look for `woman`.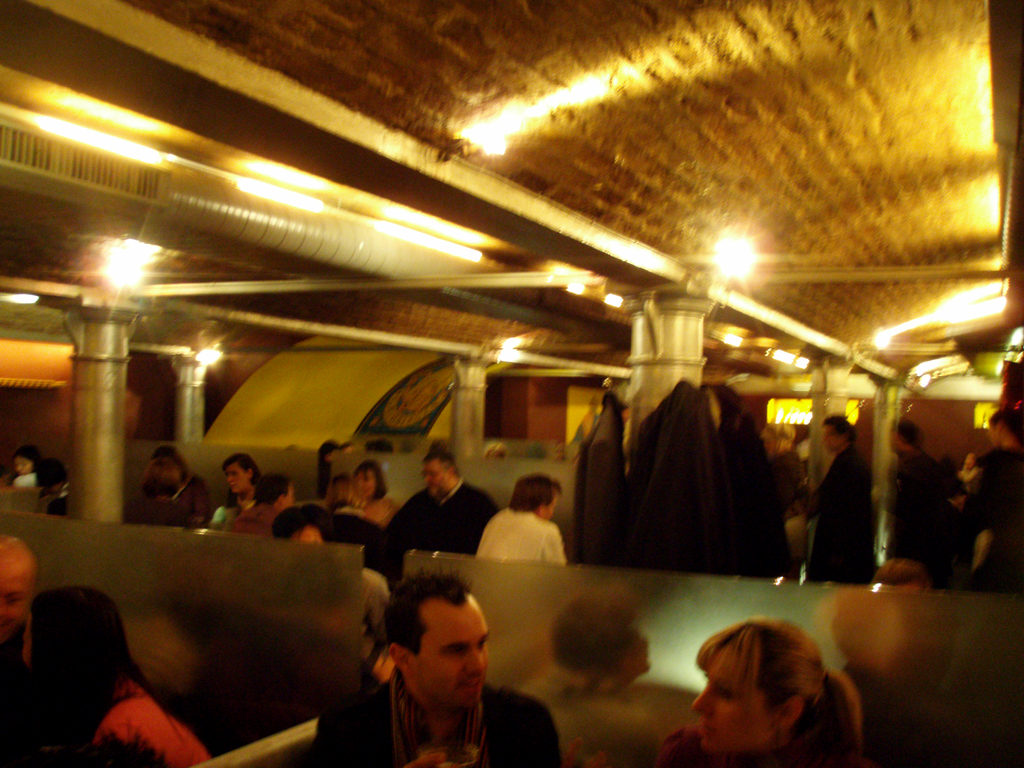
Found: select_region(13, 451, 40, 490).
